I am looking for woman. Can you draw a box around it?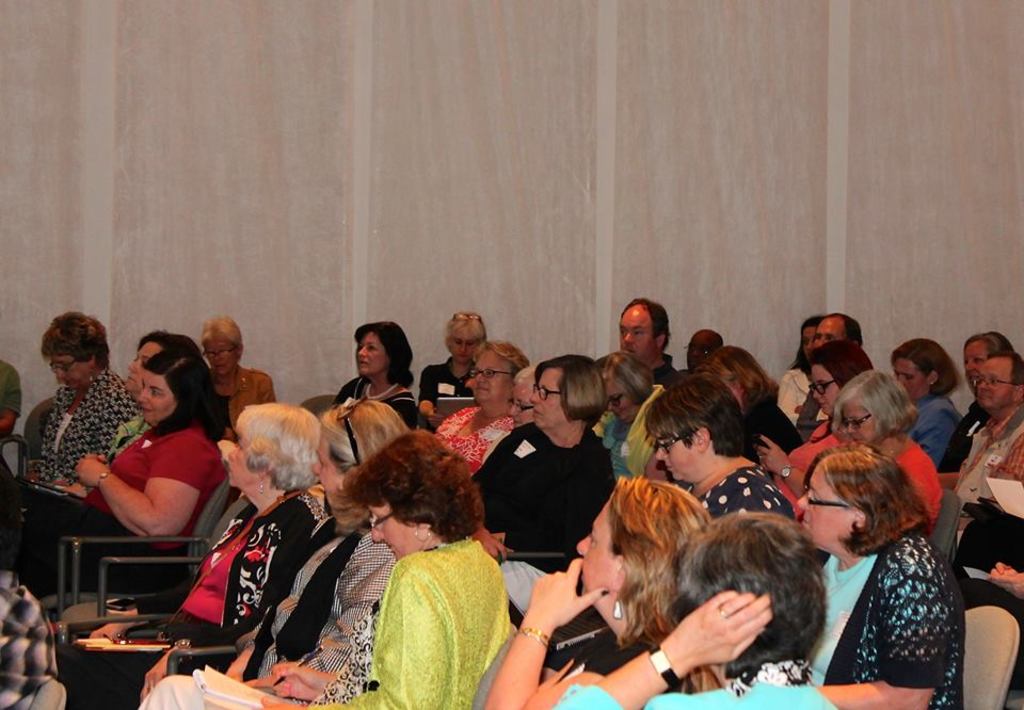
Sure, the bounding box is {"x1": 466, "y1": 350, "x2": 629, "y2": 614}.
